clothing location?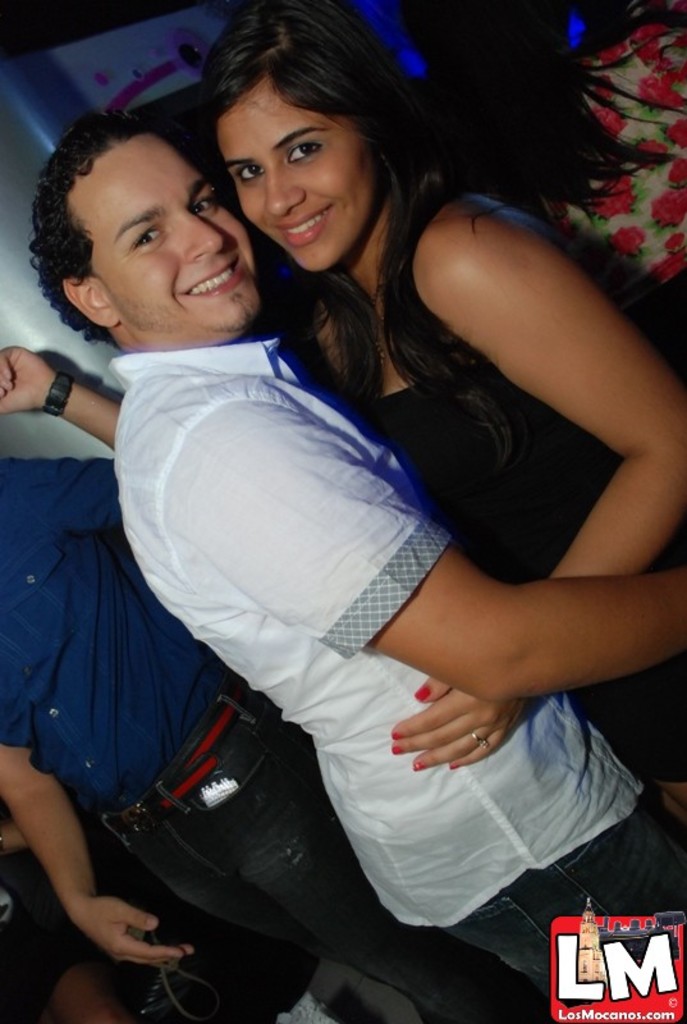
{"x1": 329, "y1": 204, "x2": 686, "y2": 806}
